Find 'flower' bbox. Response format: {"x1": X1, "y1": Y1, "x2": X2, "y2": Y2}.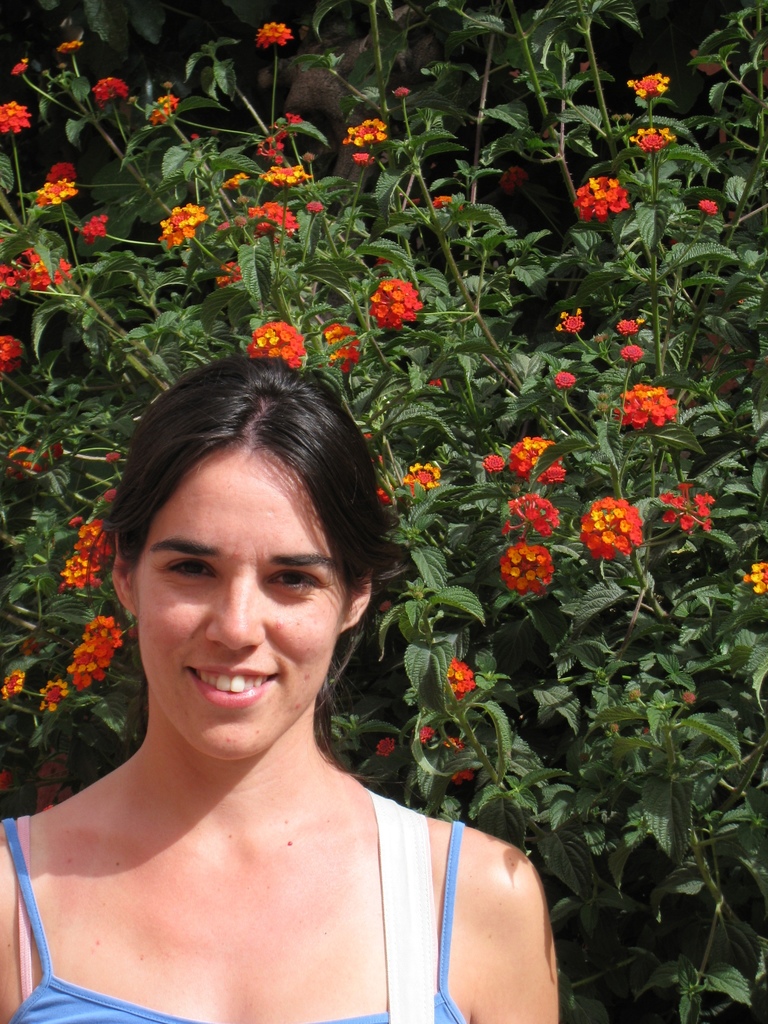
{"x1": 555, "y1": 307, "x2": 579, "y2": 333}.
